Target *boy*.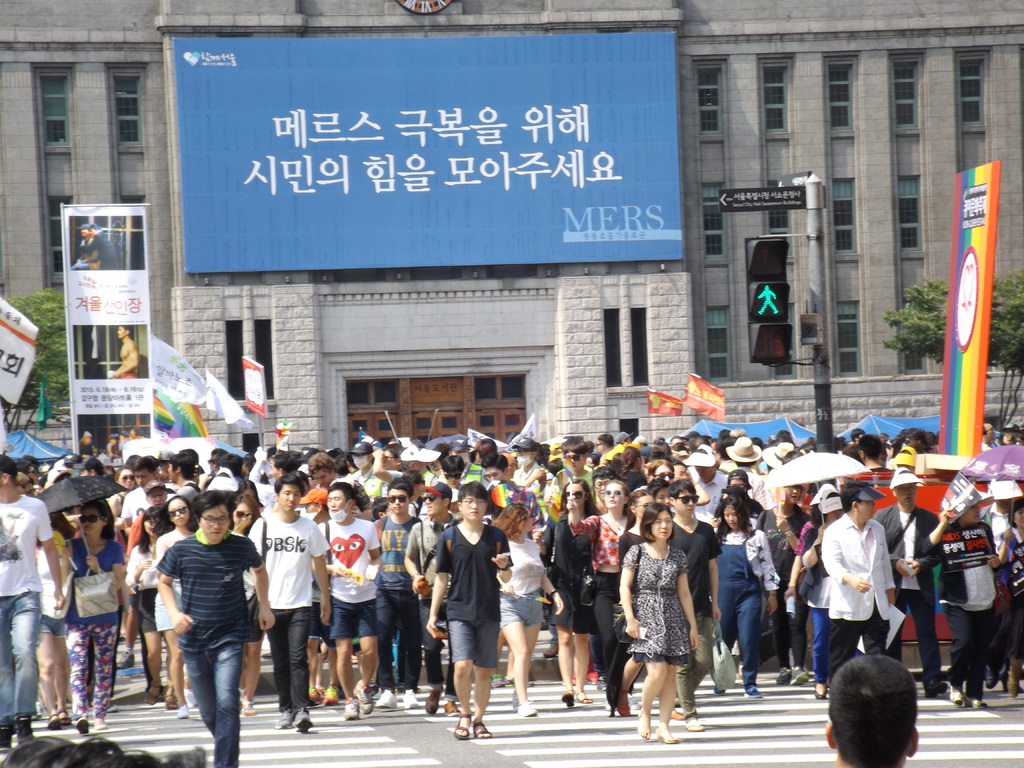
Target region: locate(822, 480, 898, 678).
